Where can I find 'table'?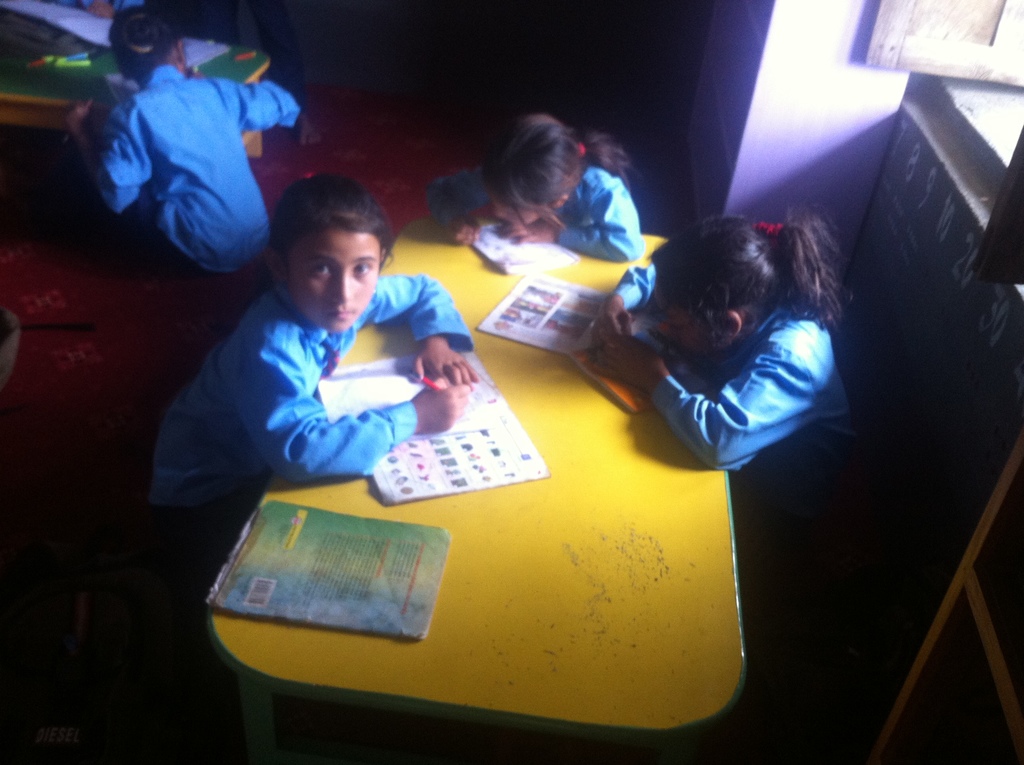
You can find it at detection(0, 44, 276, 156).
